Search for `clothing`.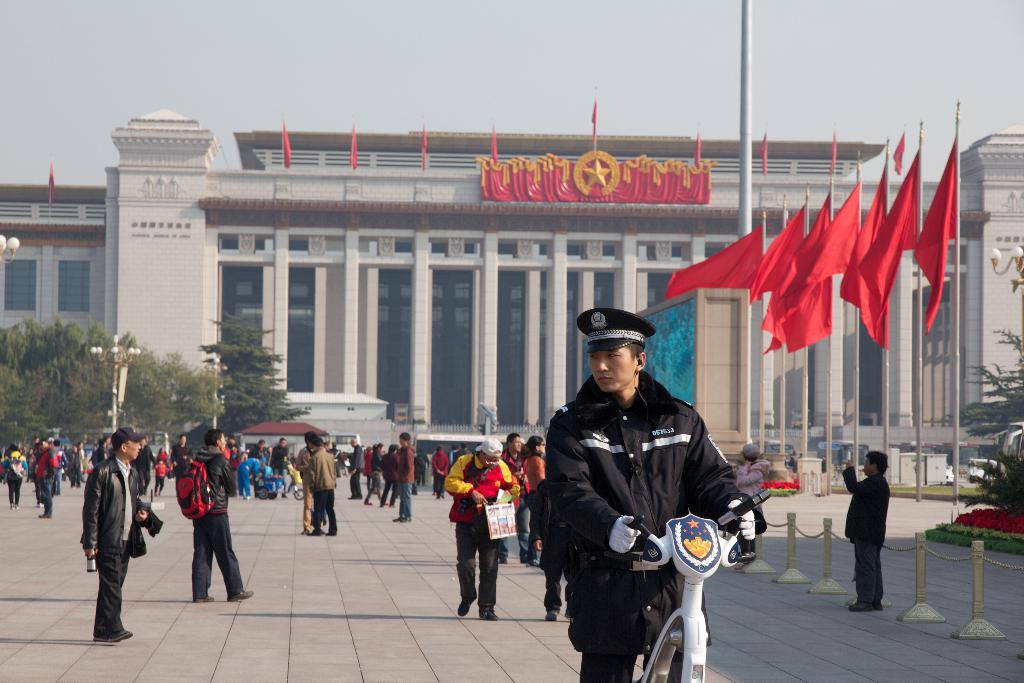
Found at (53,446,66,493).
